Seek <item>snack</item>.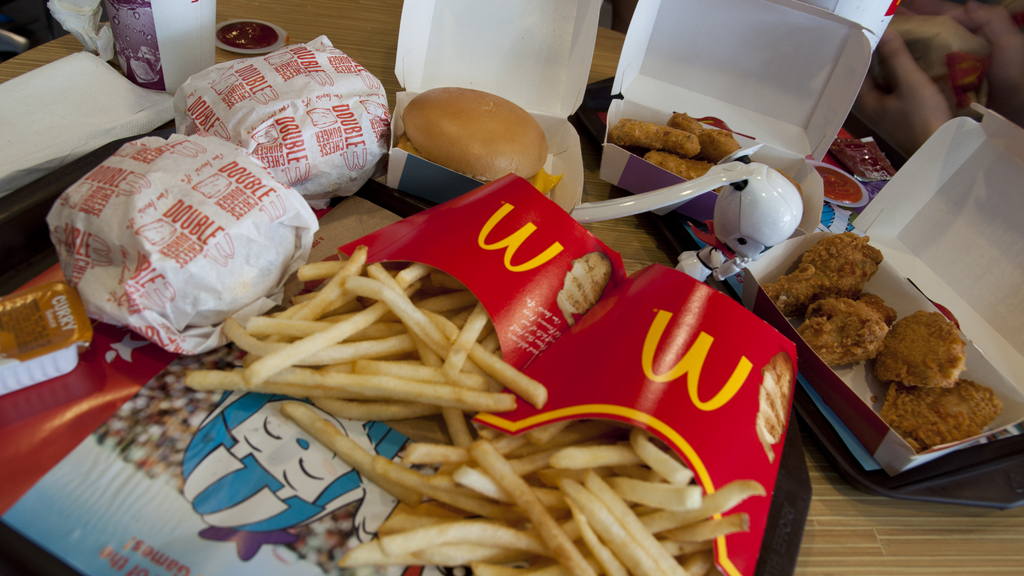
bbox=[179, 239, 563, 434].
